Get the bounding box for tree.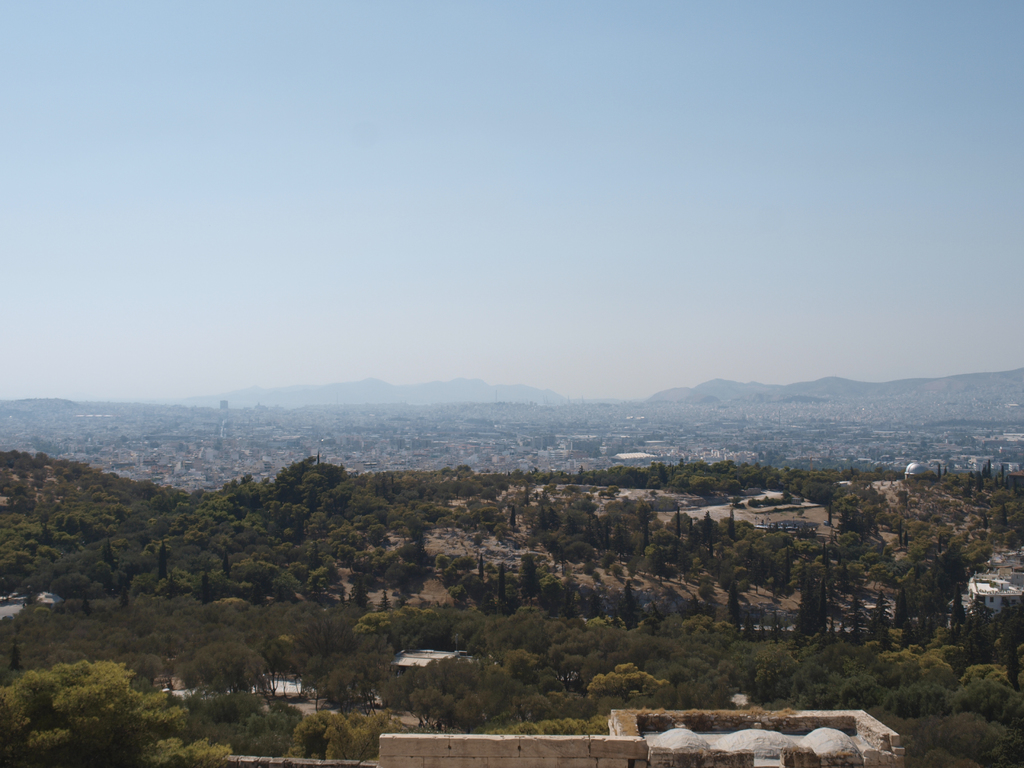
[442,467,451,477].
